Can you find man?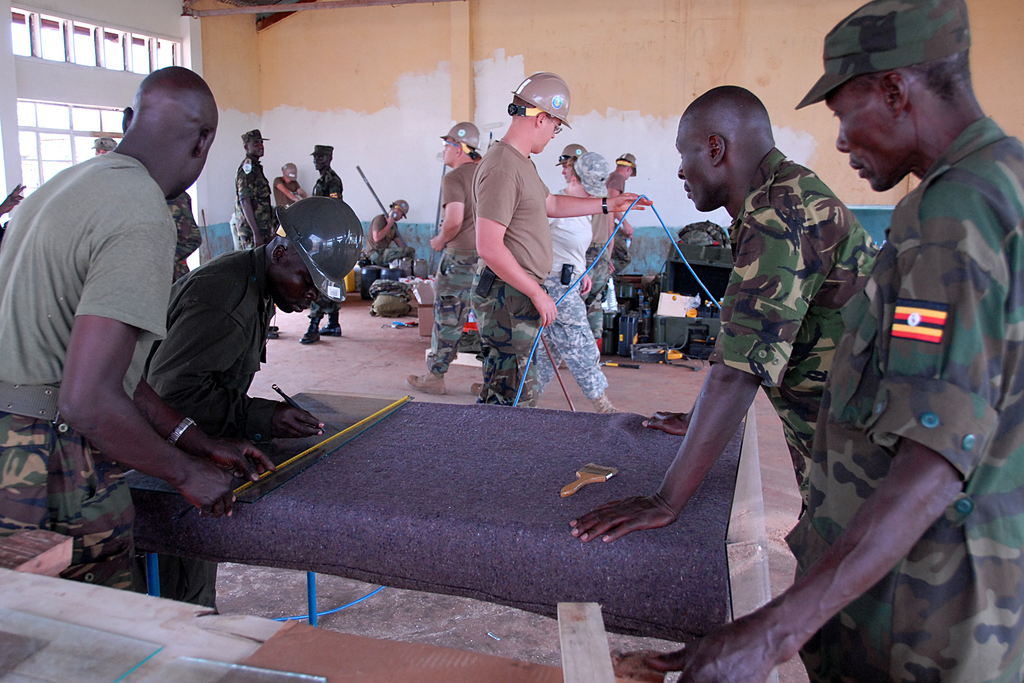
Yes, bounding box: (x1=236, y1=129, x2=282, y2=339).
